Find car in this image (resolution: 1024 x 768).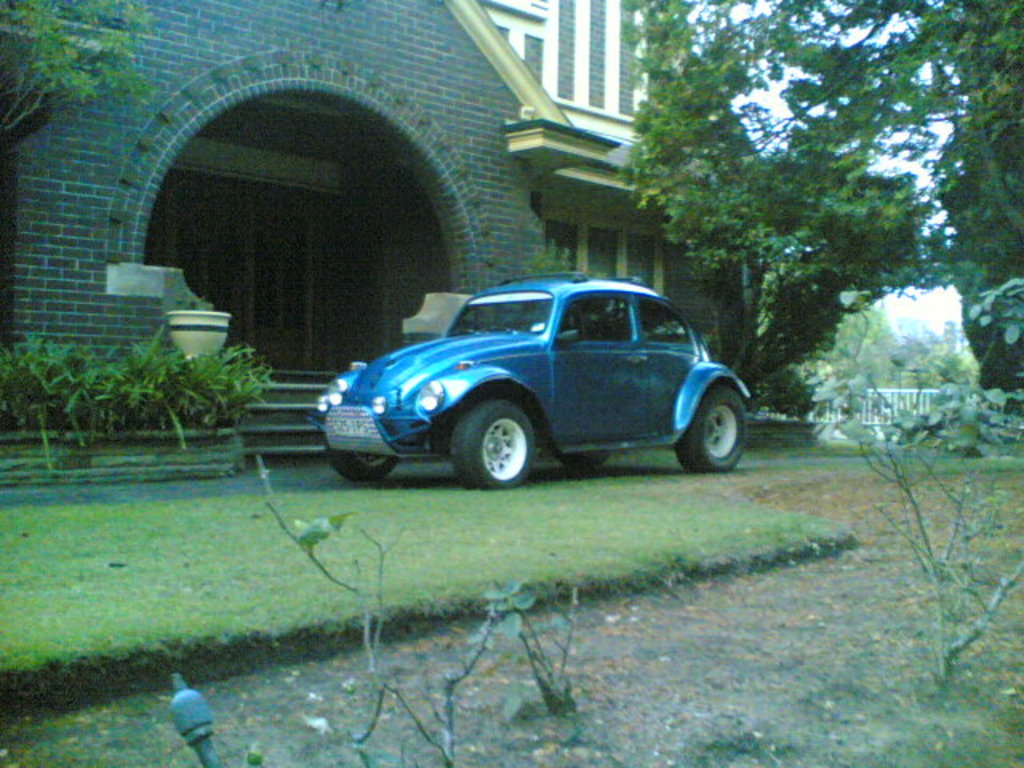
(x1=307, y1=269, x2=760, y2=494).
